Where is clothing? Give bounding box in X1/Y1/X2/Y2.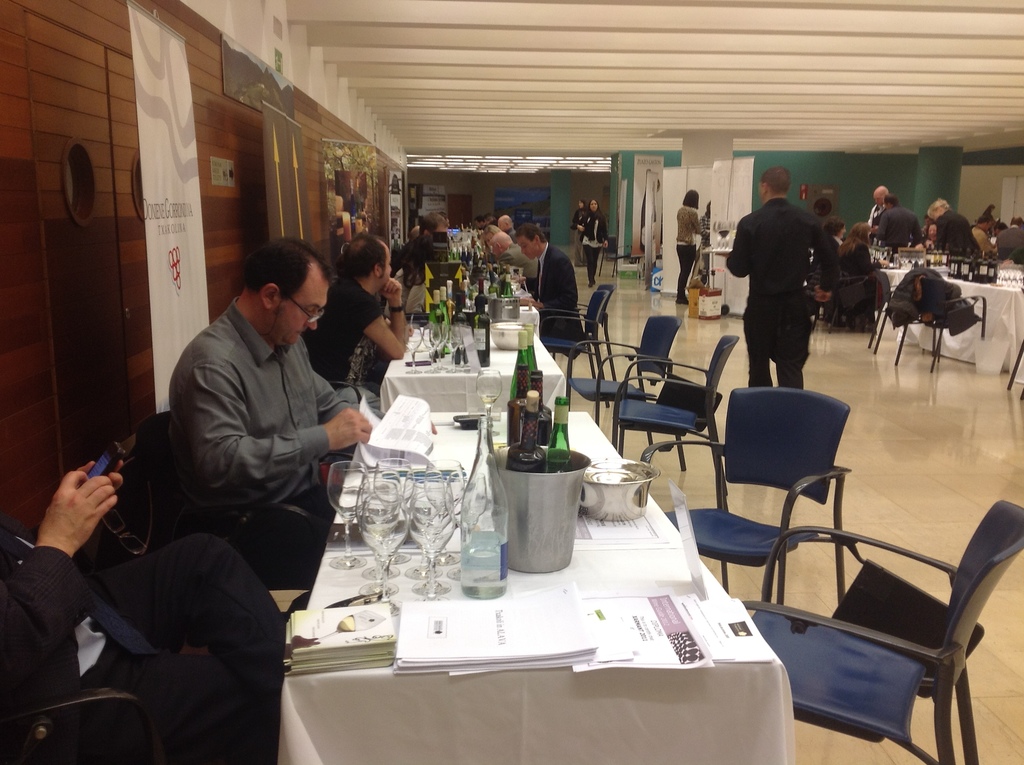
868/202/925/244.
